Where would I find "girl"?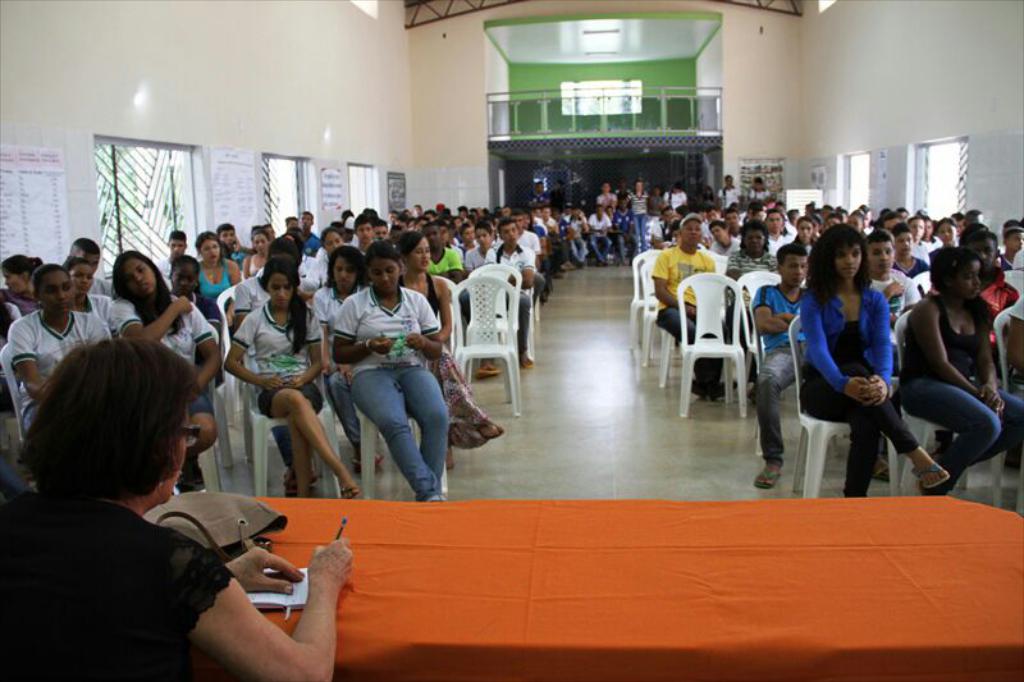
At crop(110, 252, 220, 493).
